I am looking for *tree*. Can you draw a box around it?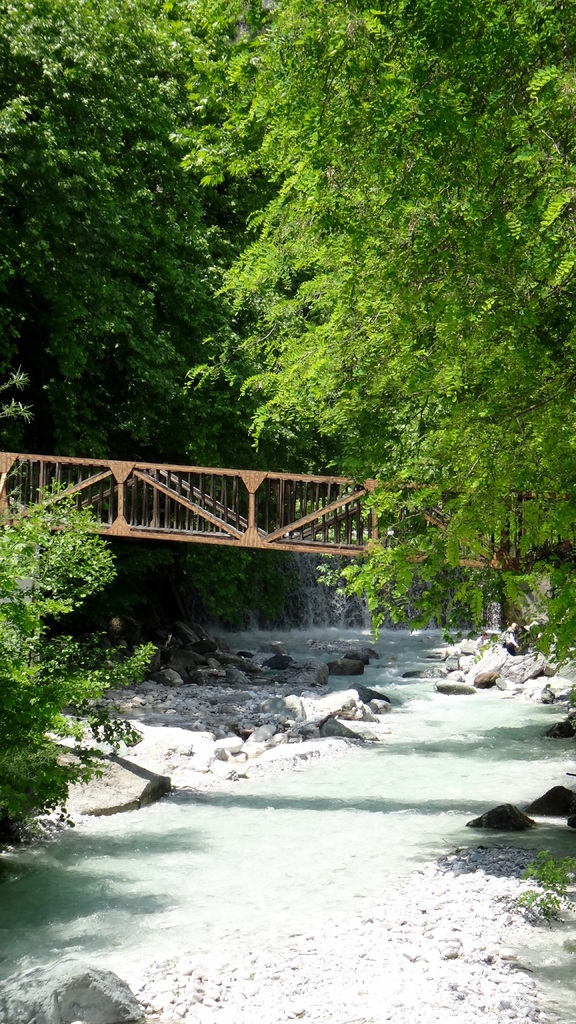
Sure, the bounding box is [0,9,575,625].
